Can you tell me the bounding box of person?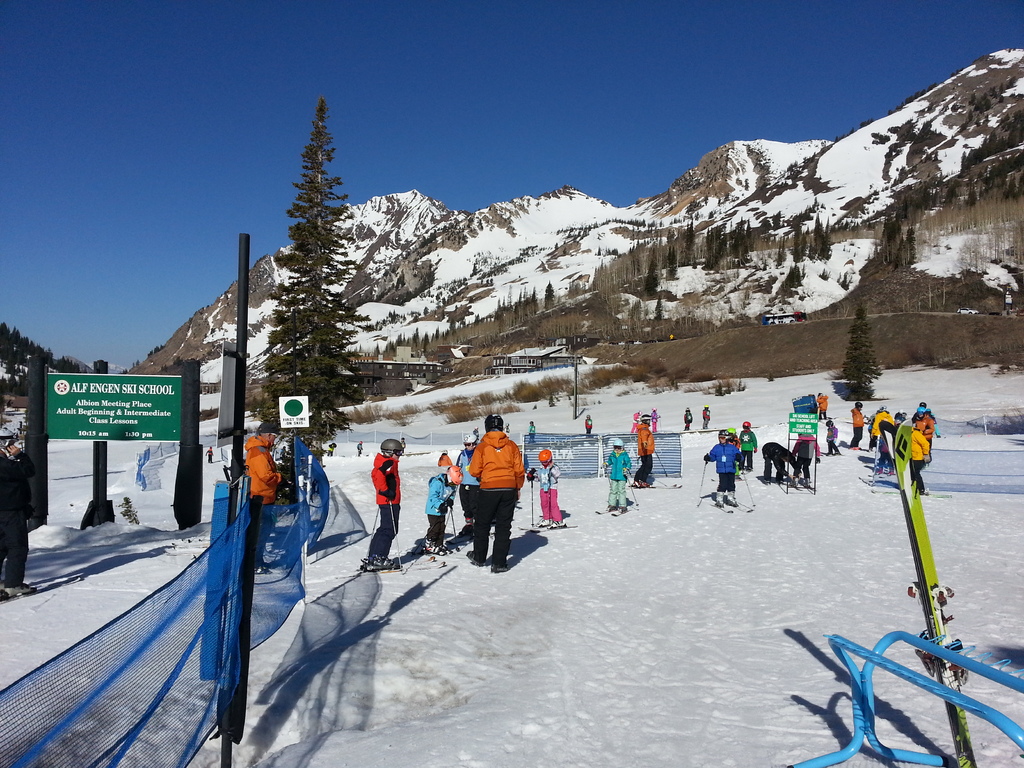
x1=739, y1=417, x2=760, y2=467.
